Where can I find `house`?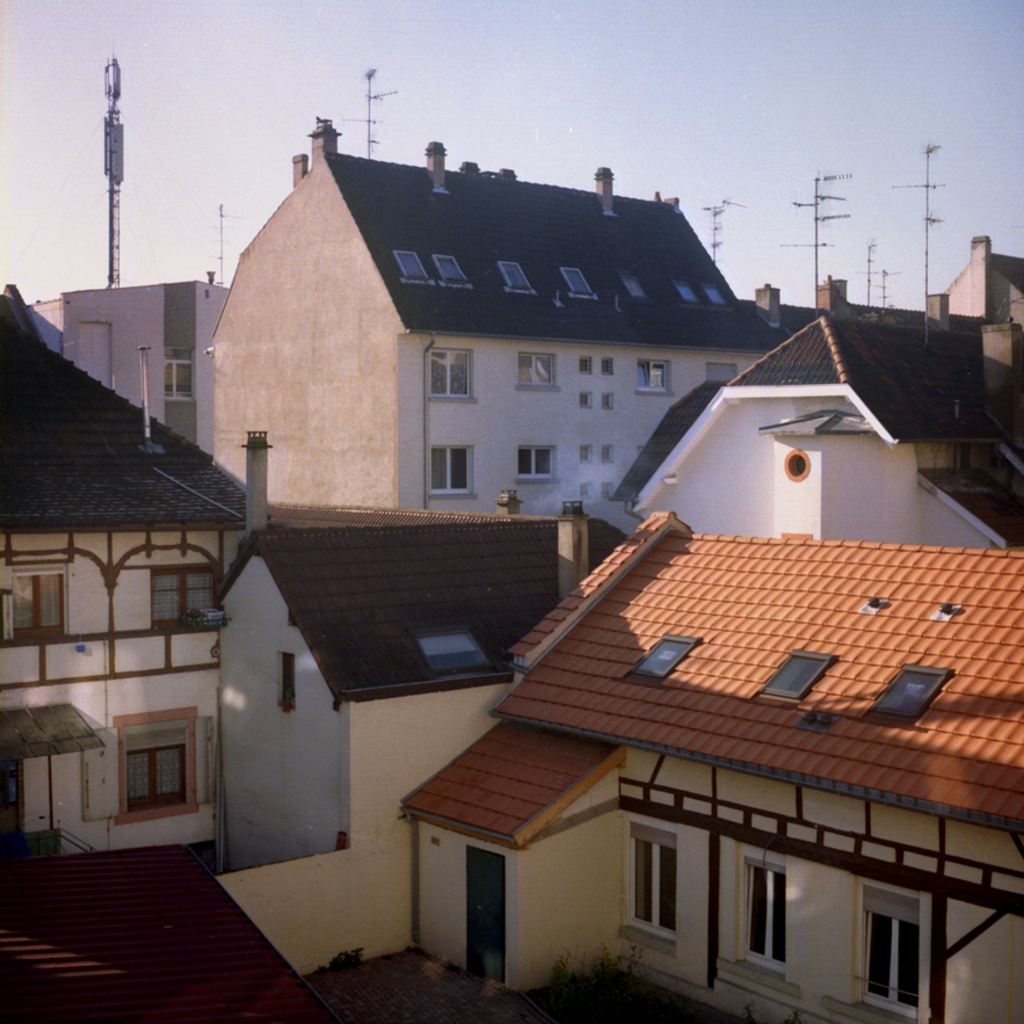
You can find it at (51, 271, 226, 494).
